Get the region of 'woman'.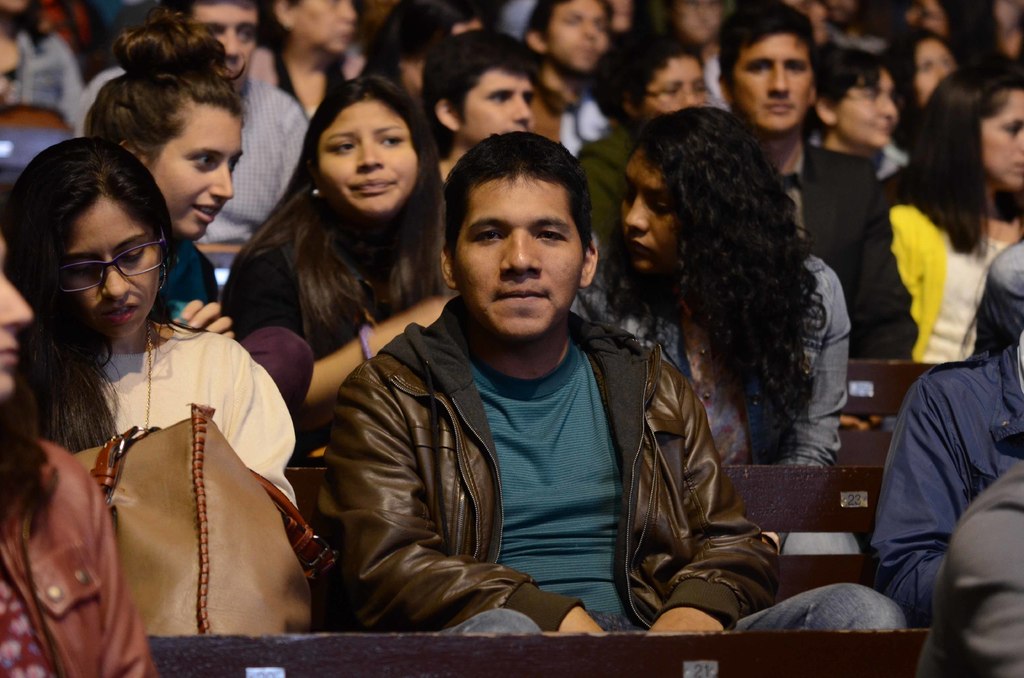
829 60 1023 362.
